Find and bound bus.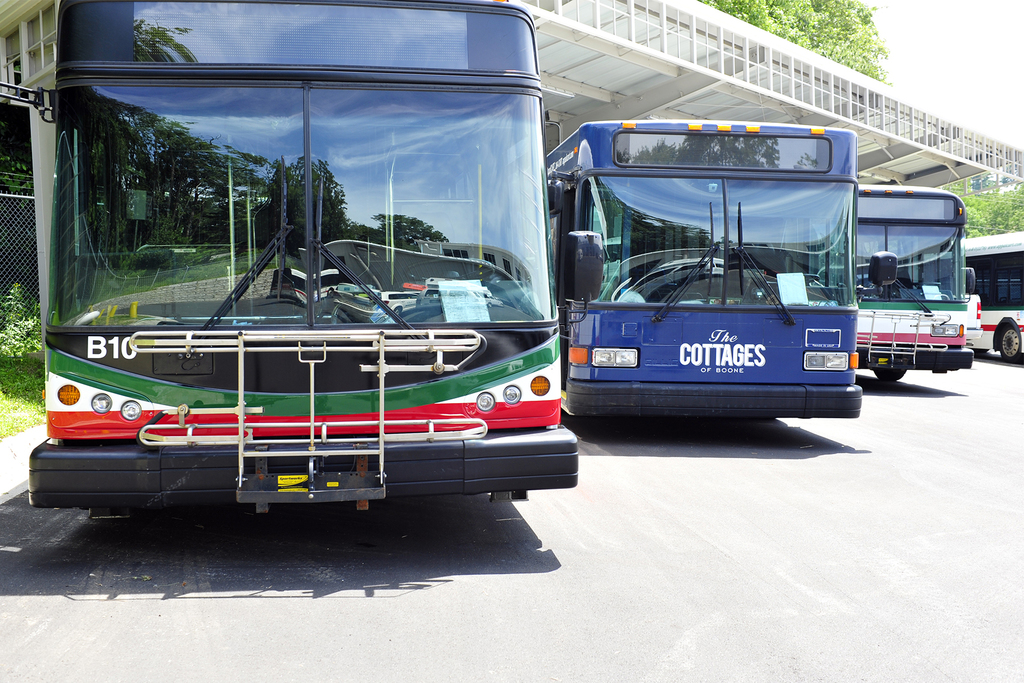
Bound: (0,0,604,526).
